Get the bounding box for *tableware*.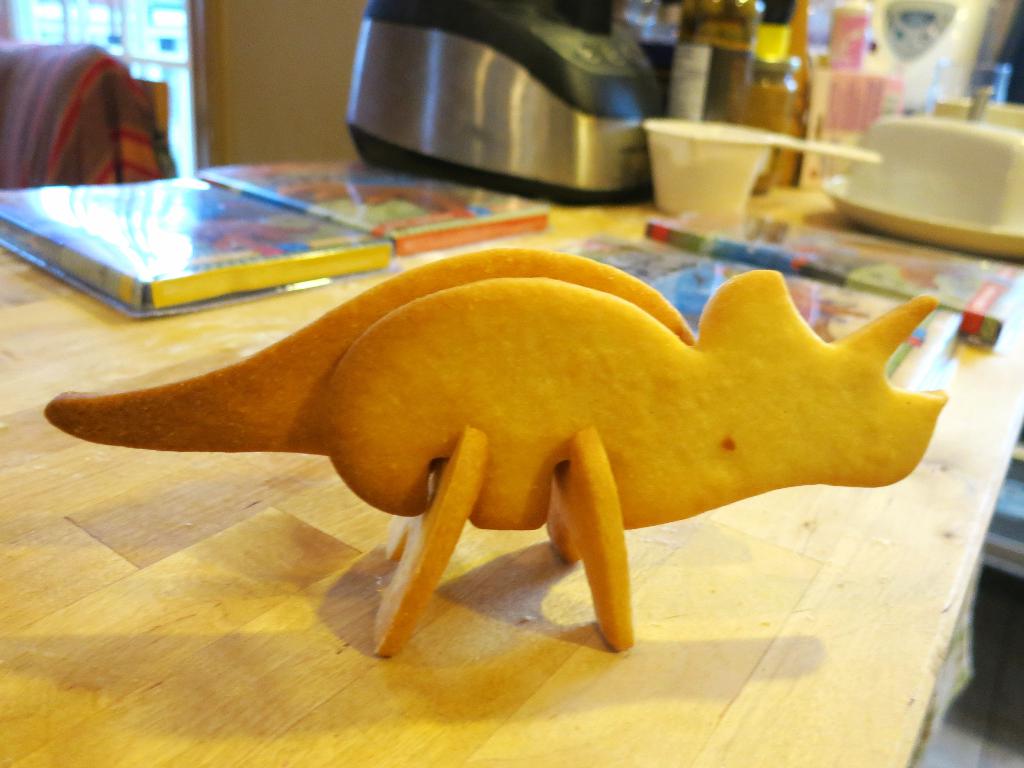
box(338, 0, 663, 205).
